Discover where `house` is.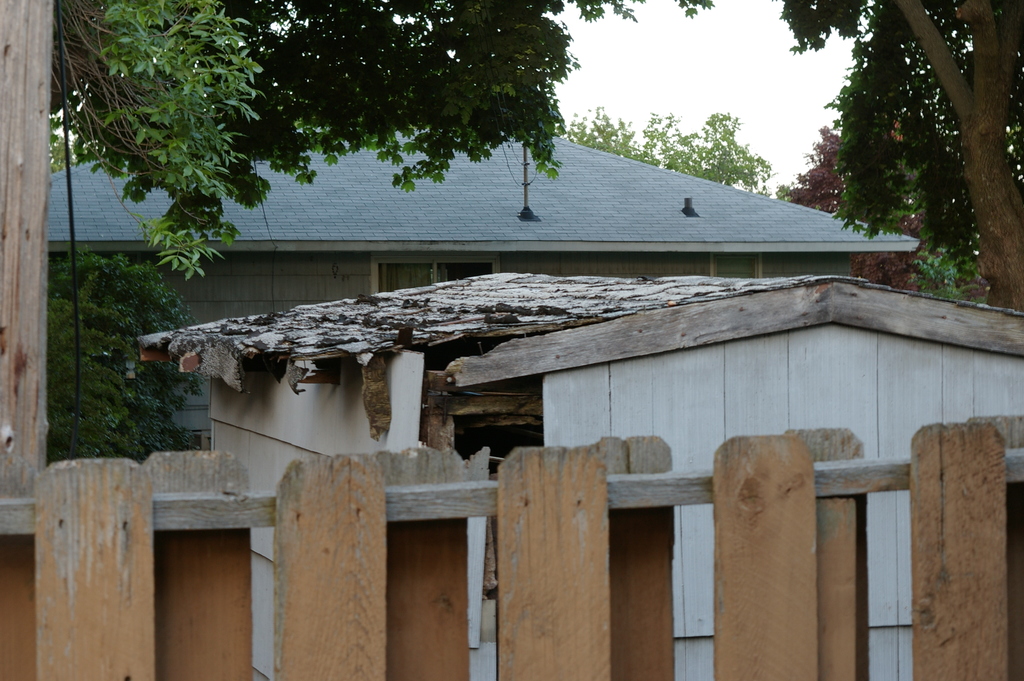
Discovered at detection(134, 268, 1023, 680).
